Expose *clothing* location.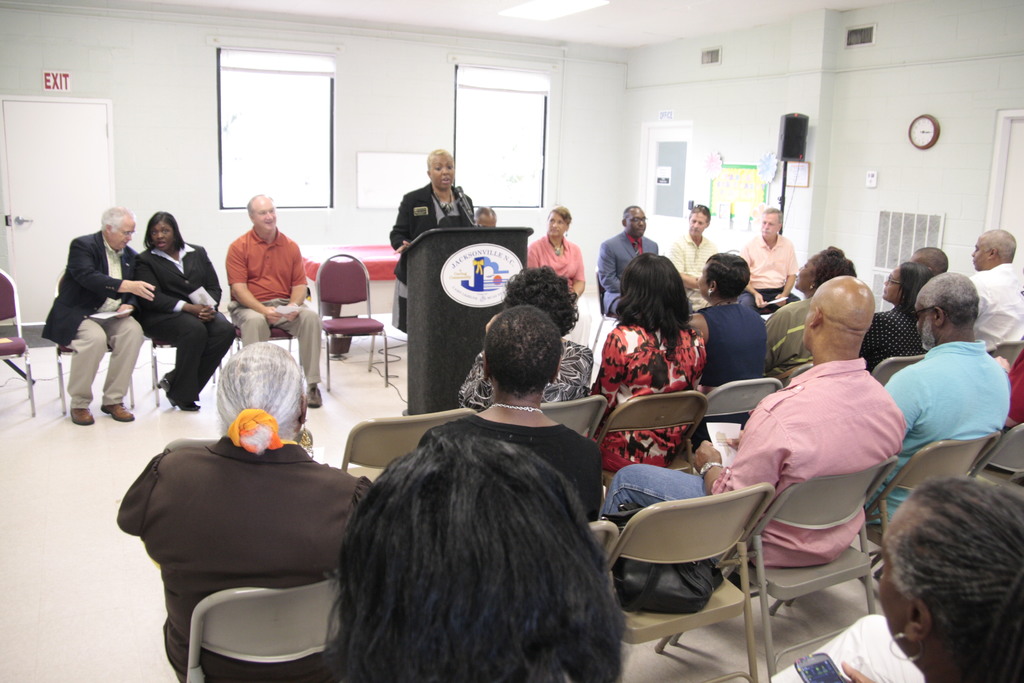
Exposed at <region>391, 163, 468, 314</region>.
